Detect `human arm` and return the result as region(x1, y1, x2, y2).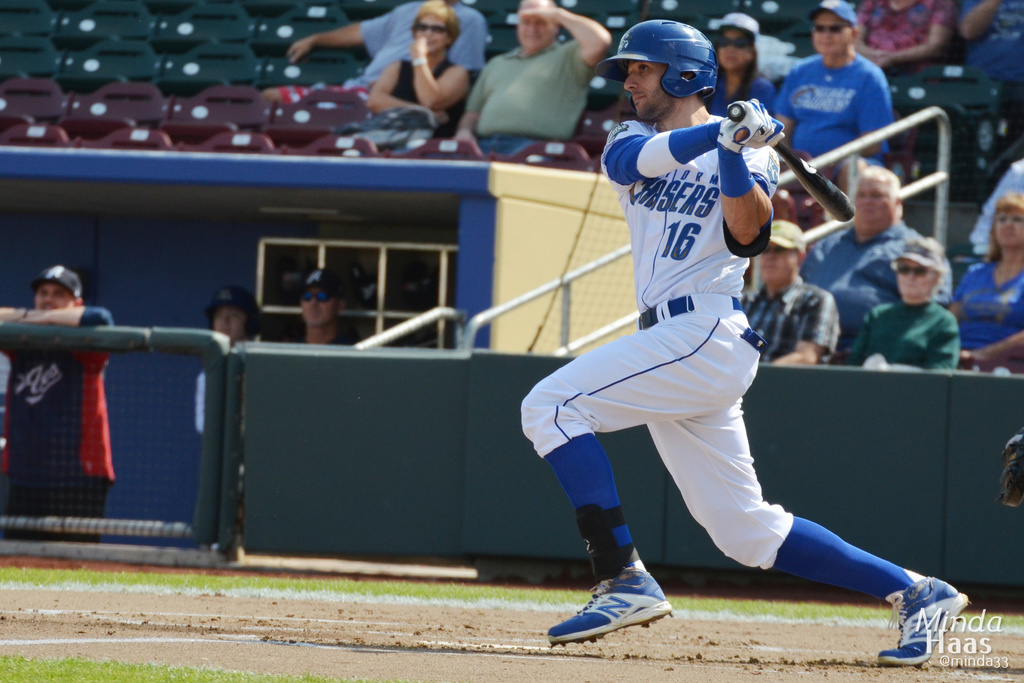
region(14, 306, 111, 327).
